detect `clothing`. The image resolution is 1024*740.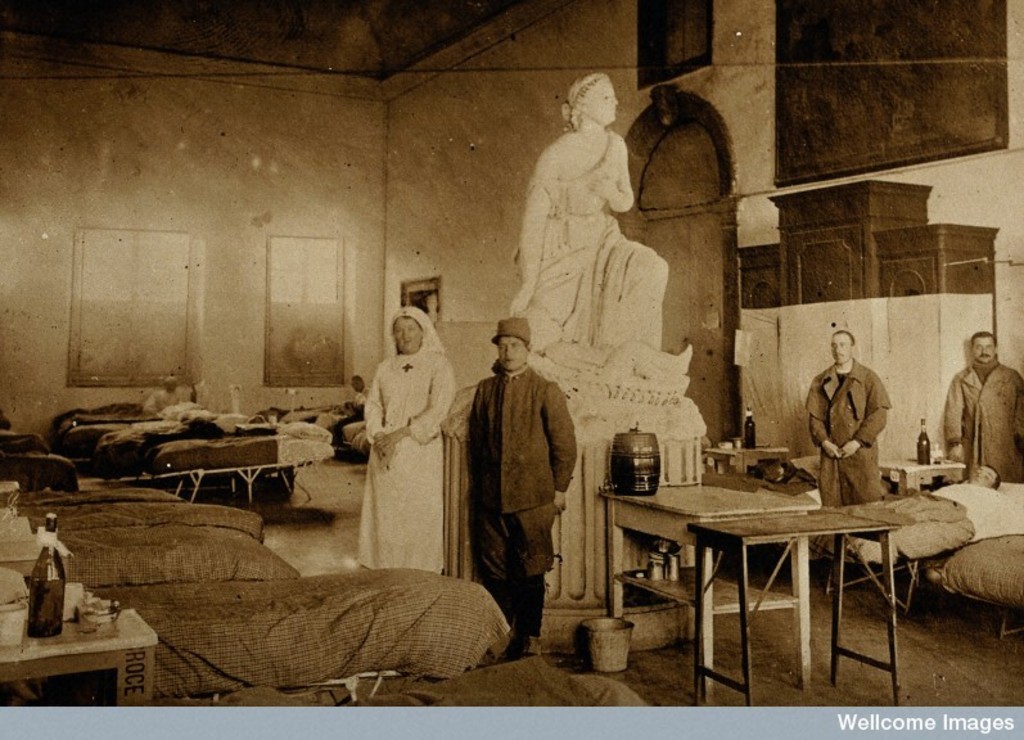
(468,365,565,636).
